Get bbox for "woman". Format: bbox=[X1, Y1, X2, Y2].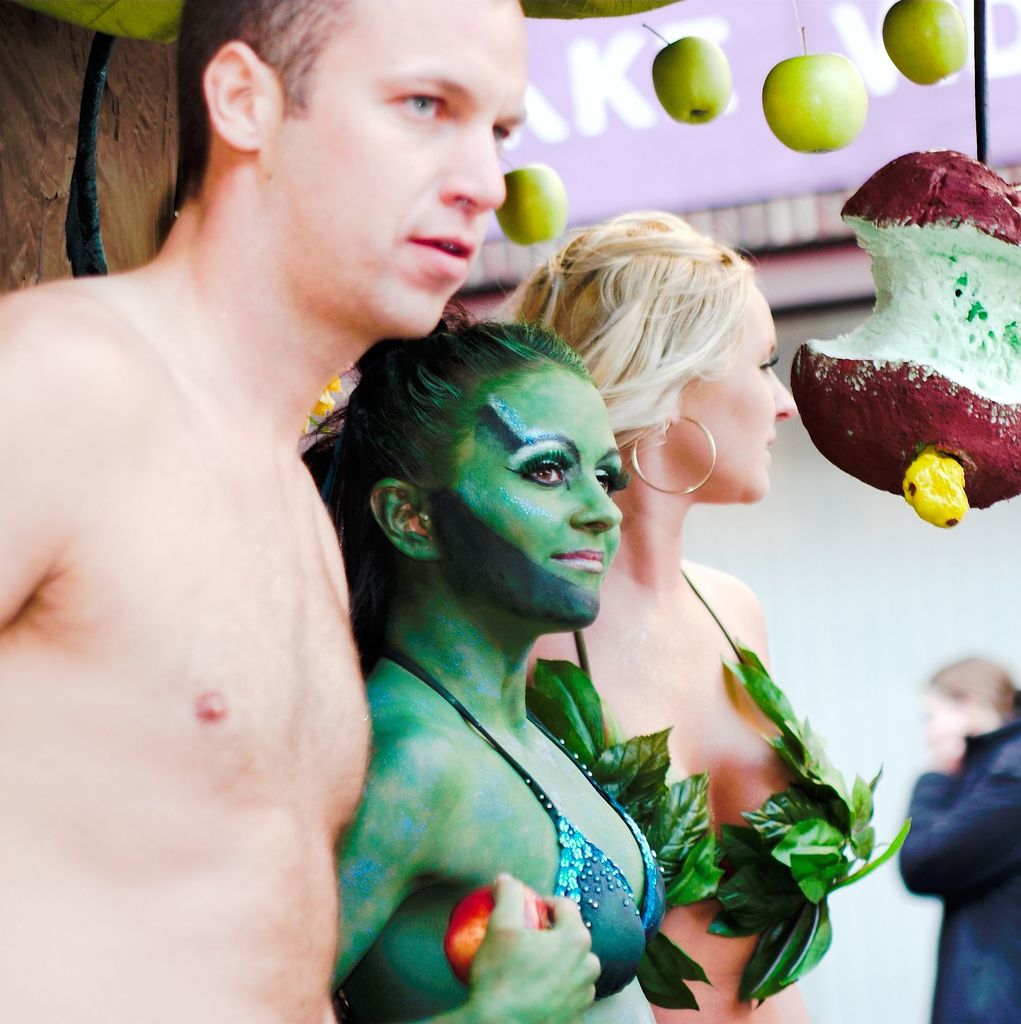
bbox=[519, 248, 860, 1023].
